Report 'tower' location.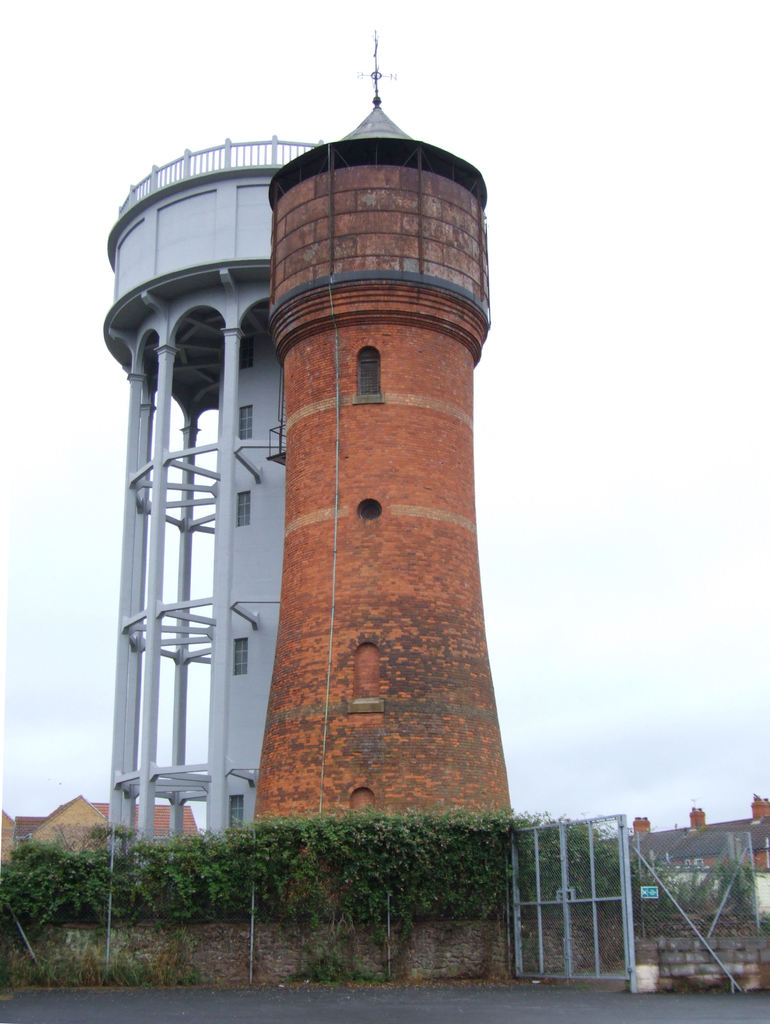
Report: 102,134,324,866.
